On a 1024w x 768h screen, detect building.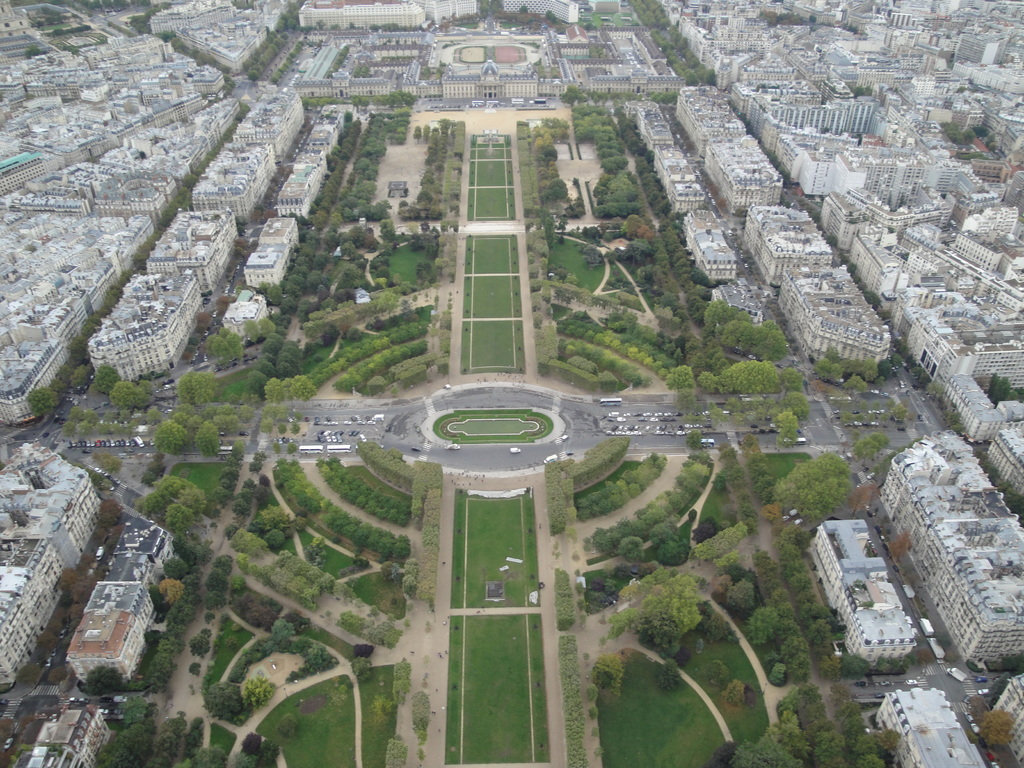
x1=0, y1=442, x2=87, y2=687.
